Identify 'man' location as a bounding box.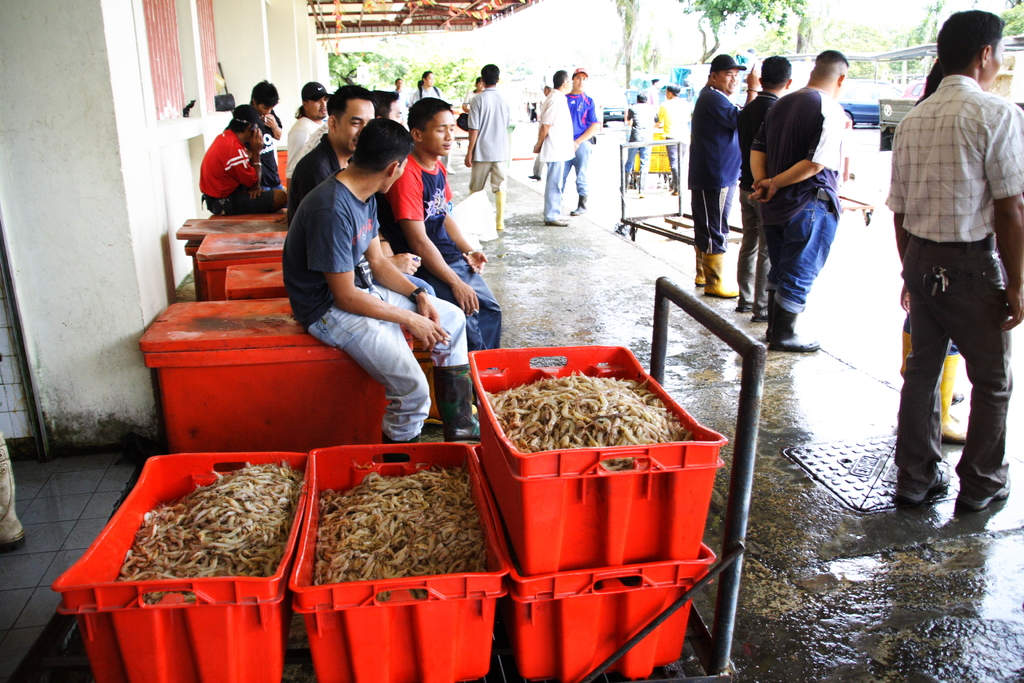
box(648, 77, 662, 110).
